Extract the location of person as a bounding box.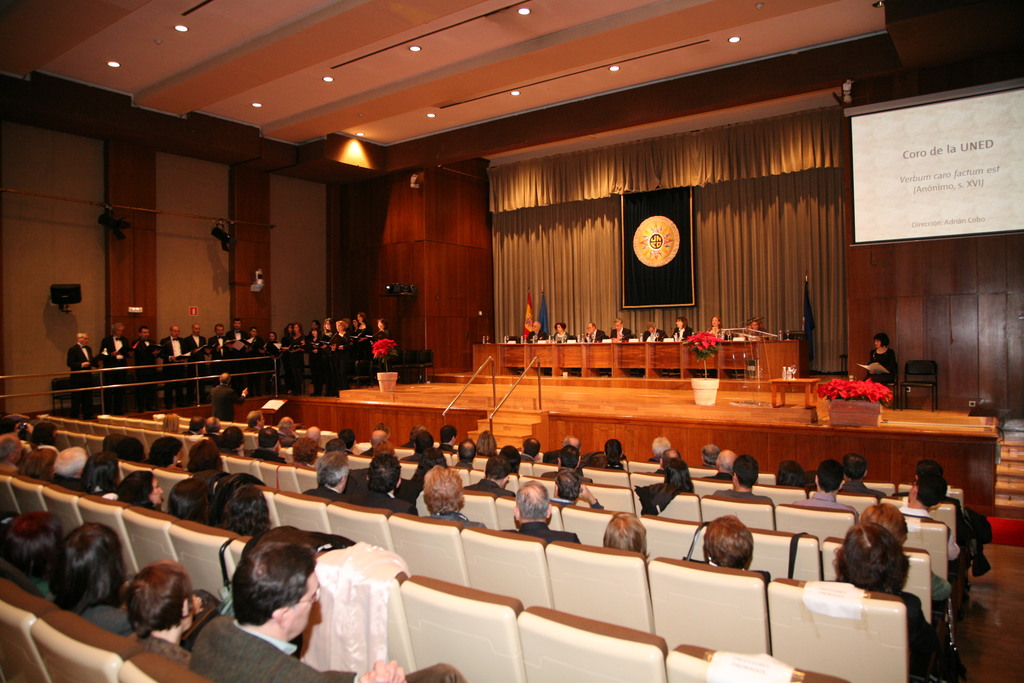
locate(865, 330, 902, 399).
